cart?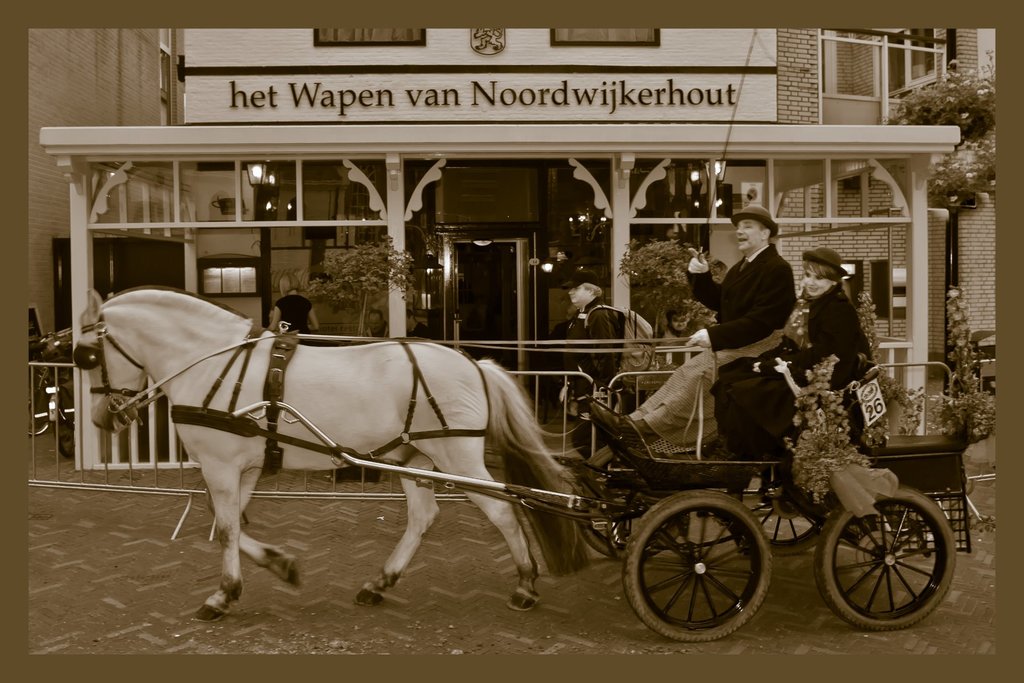
bbox=(234, 362, 971, 643)
